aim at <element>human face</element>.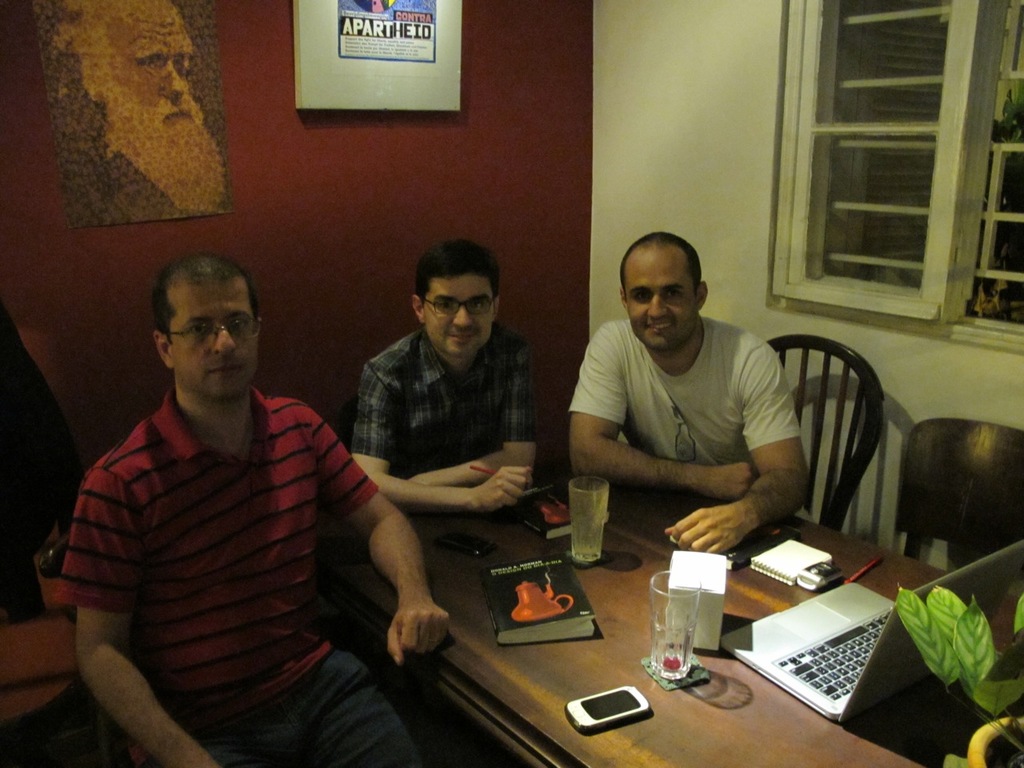
Aimed at box(71, 0, 218, 221).
